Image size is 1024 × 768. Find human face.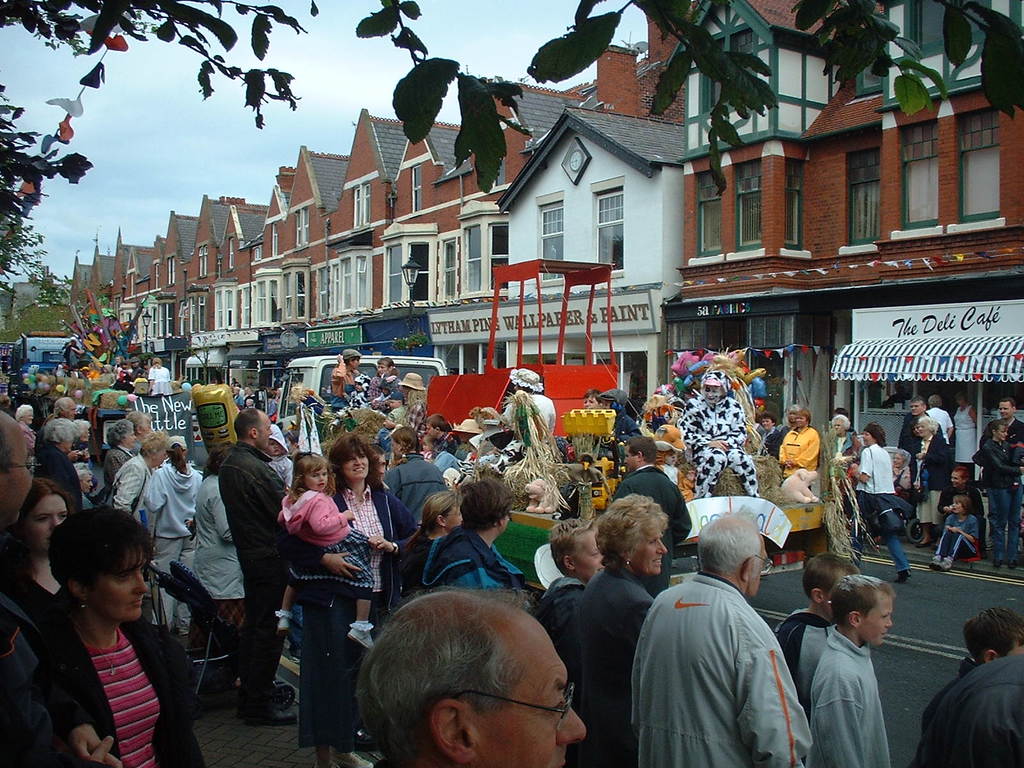
(left=257, top=412, right=271, bottom=455).
